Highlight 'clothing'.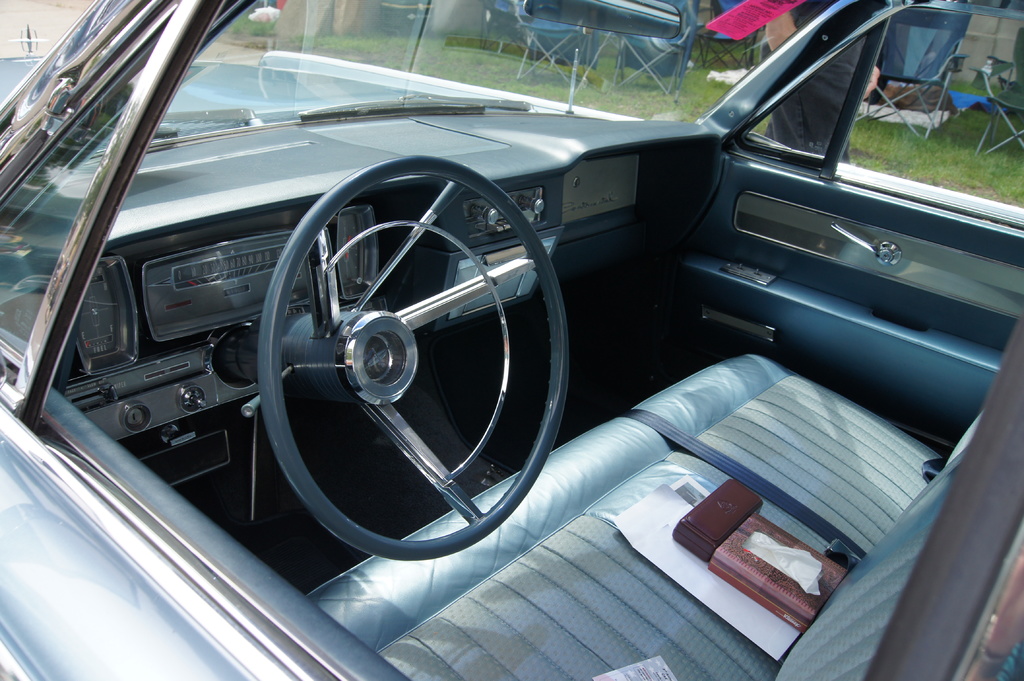
Highlighted region: 760, 0, 886, 162.
